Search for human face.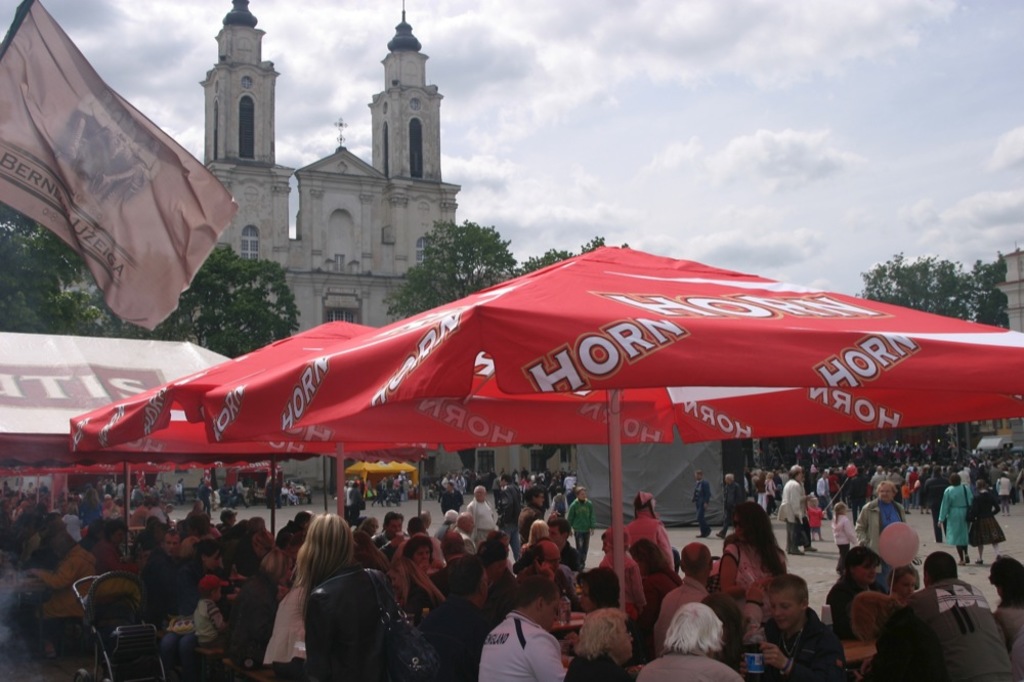
Found at rect(161, 536, 179, 554).
